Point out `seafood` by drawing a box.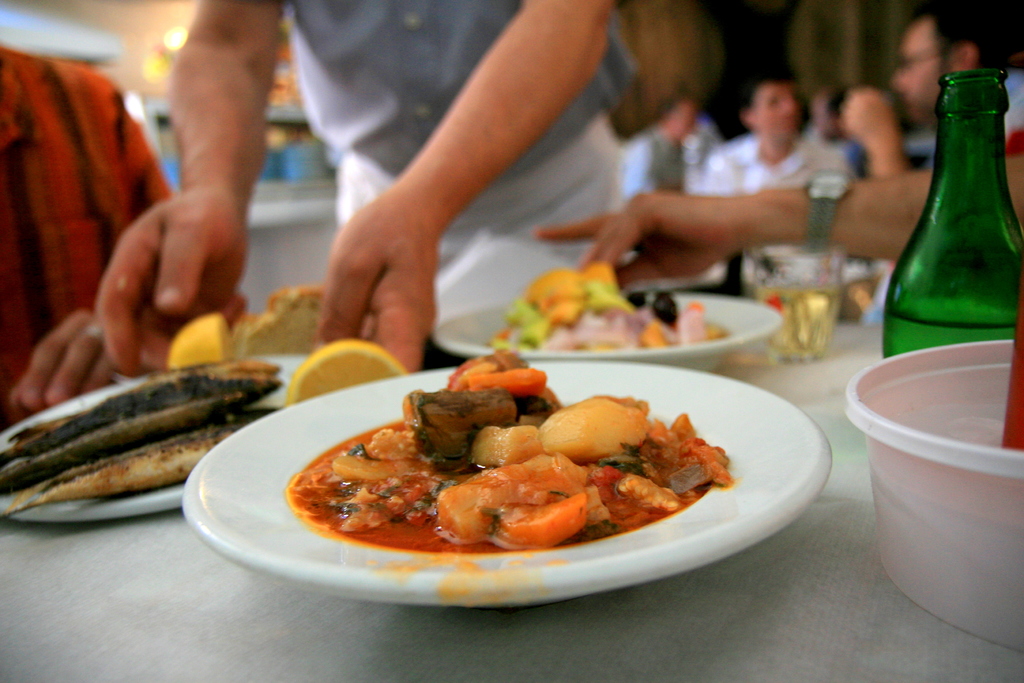
box(0, 360, 282, 491).
